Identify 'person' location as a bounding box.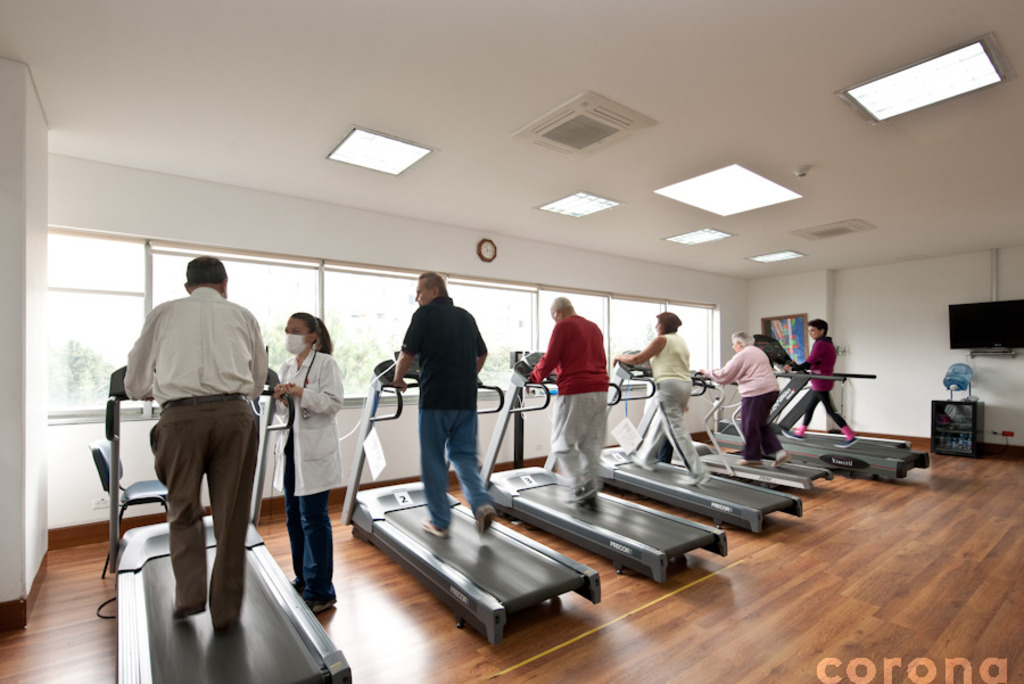
box(382, 265, 494, 550).
